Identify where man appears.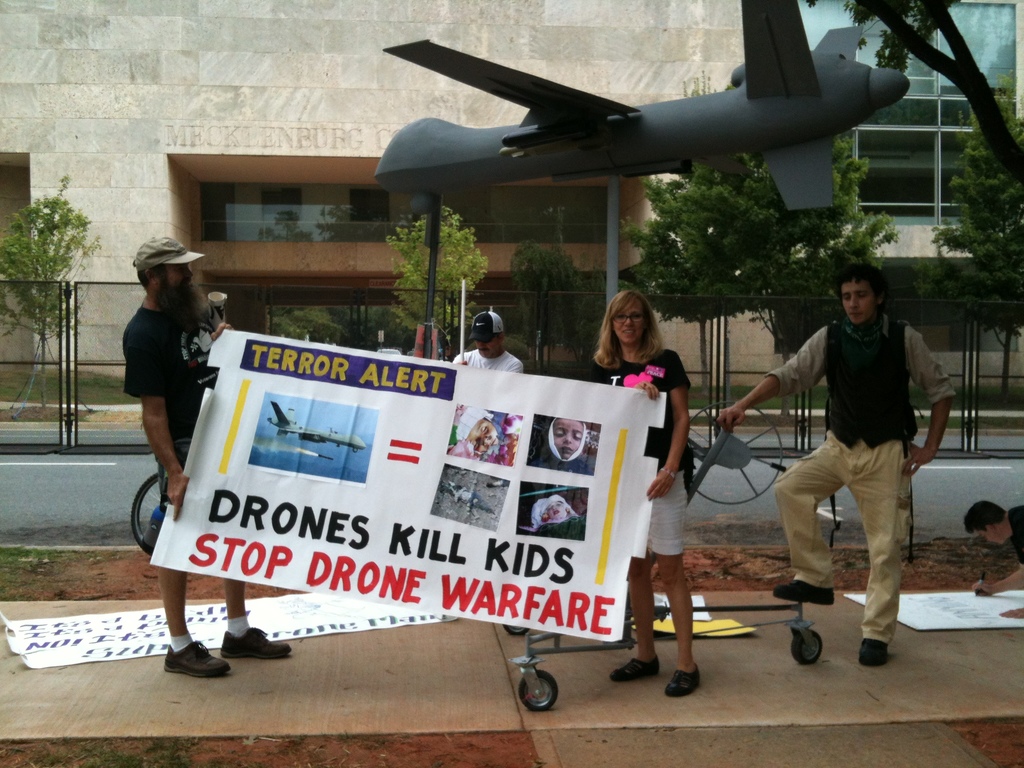
Appears at l=123, t=236, r=291, b=680.
